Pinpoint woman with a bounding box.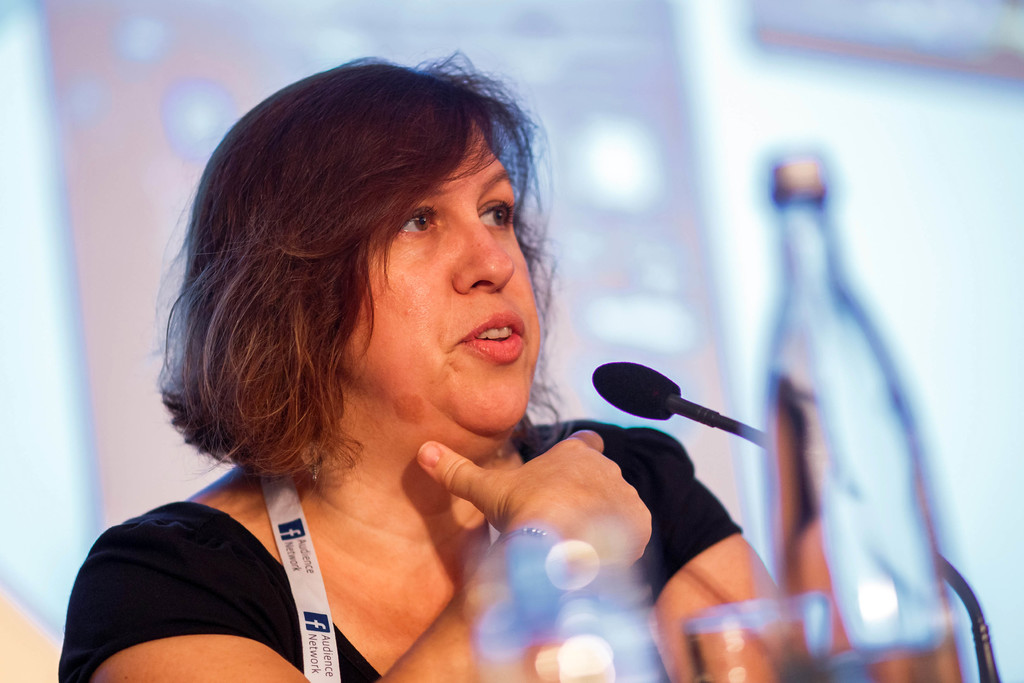
[left=97, top=45, right=659, bottom=673].
